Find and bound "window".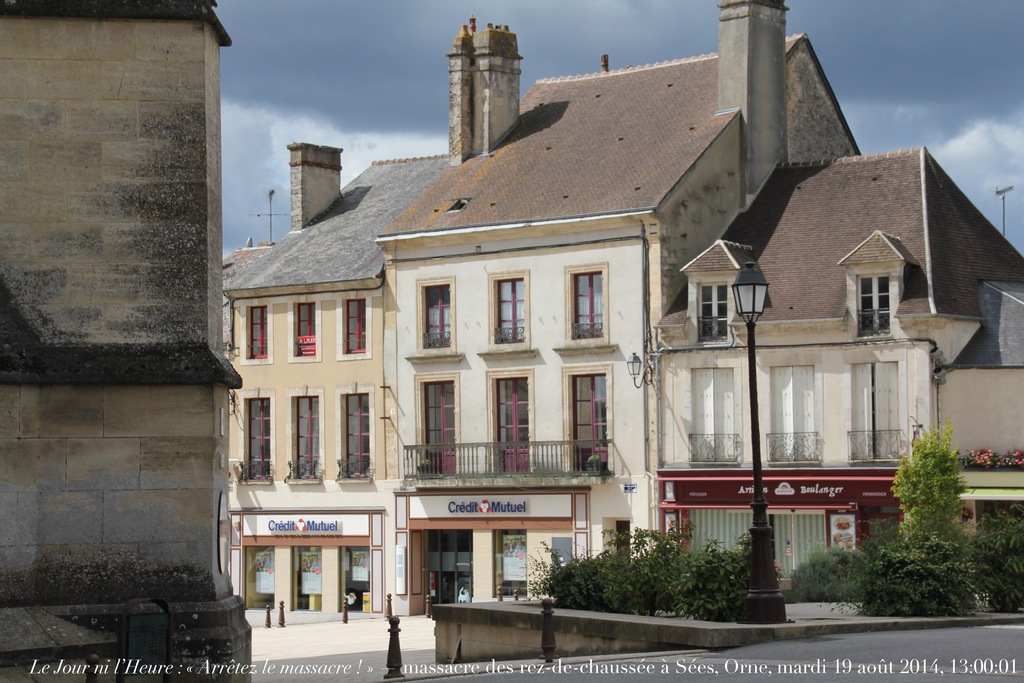
Bound: left=852, top=274, right=892, bottom=336.
